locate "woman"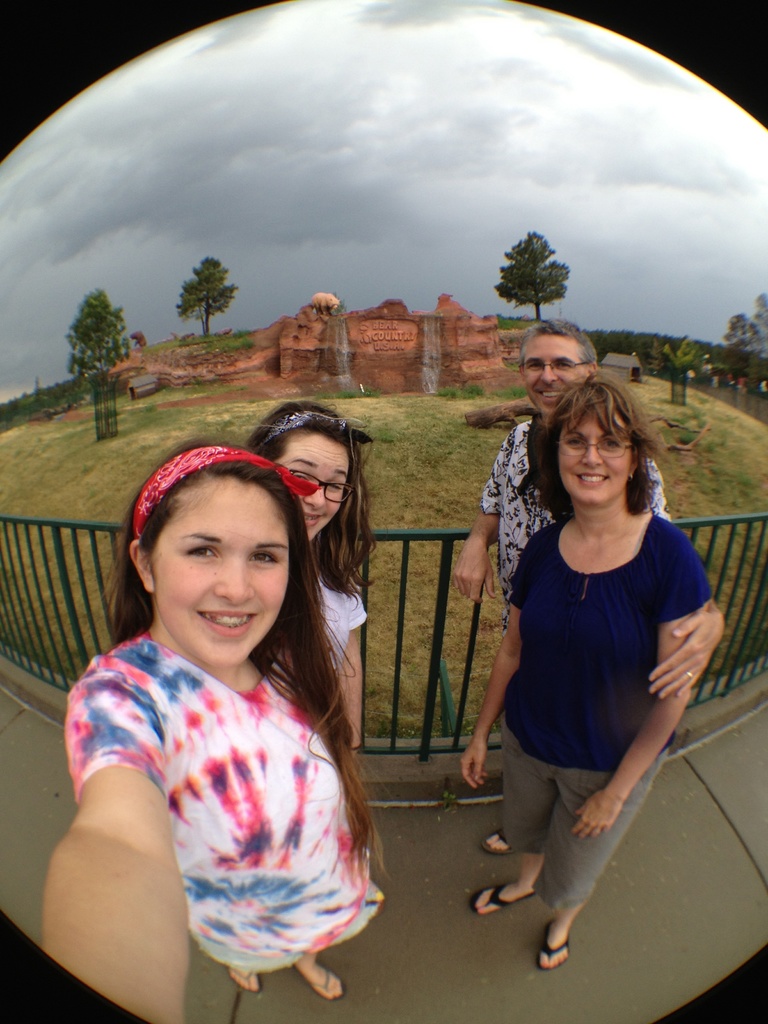
[30, 447, 392, 1023]
